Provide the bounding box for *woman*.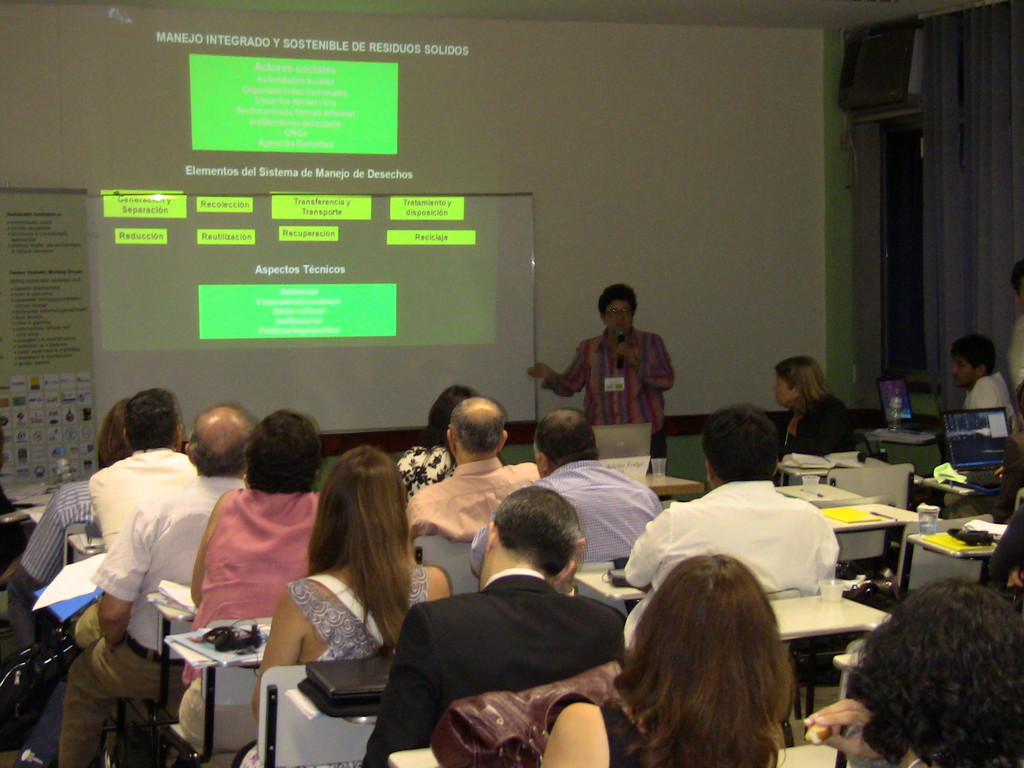
l=241, t=448, r=425, b=746.
